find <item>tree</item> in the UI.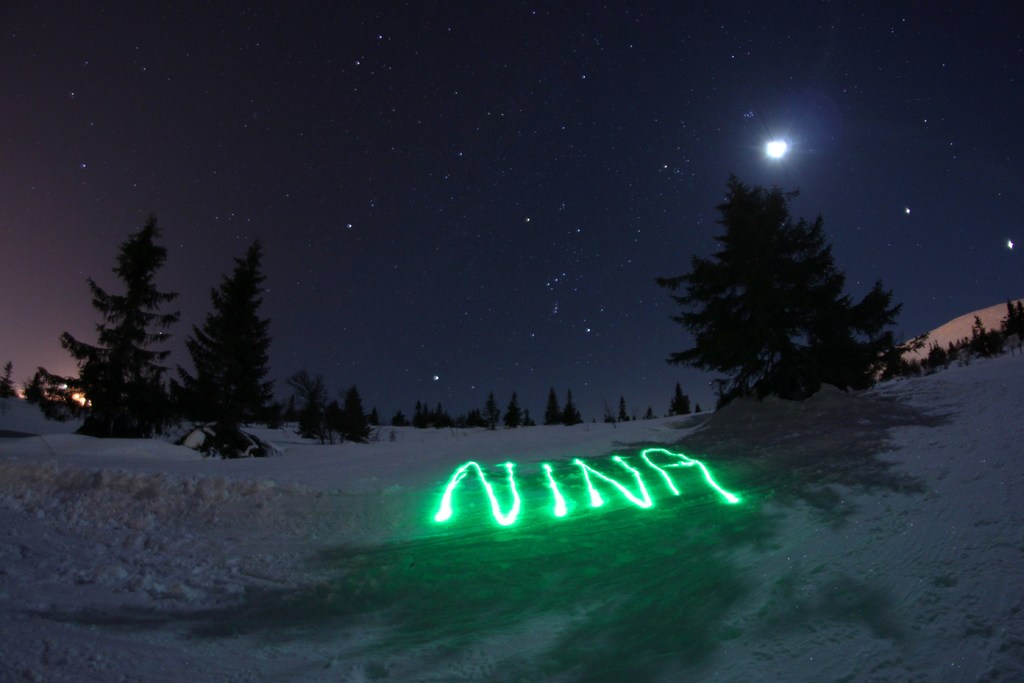
UI element at [left=340, top=389, right=370, bottom=439].
